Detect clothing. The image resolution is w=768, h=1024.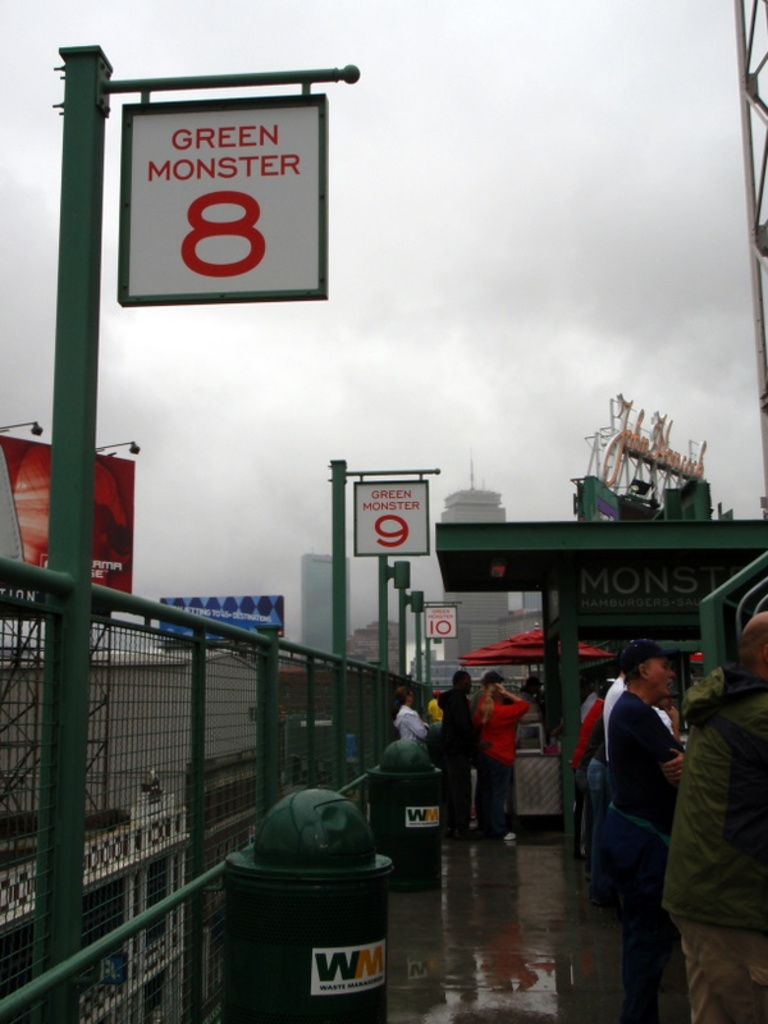
662 669 767 1023.
